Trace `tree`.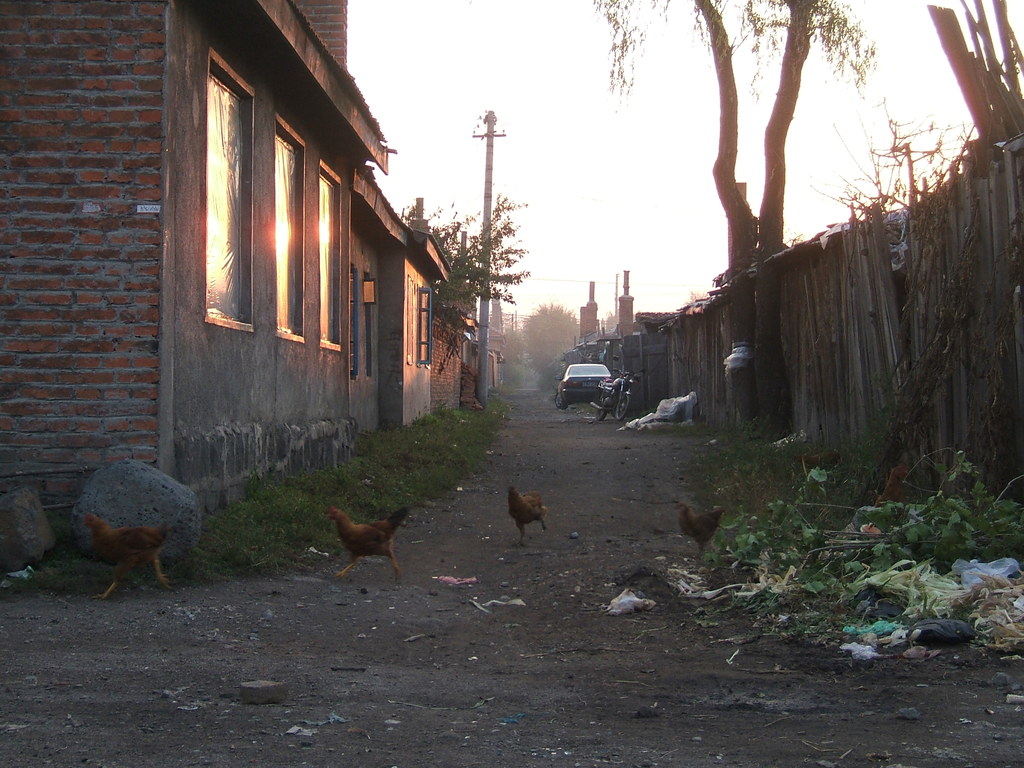
Traced to x1=593 y1=0 x2=884 y2=433.
